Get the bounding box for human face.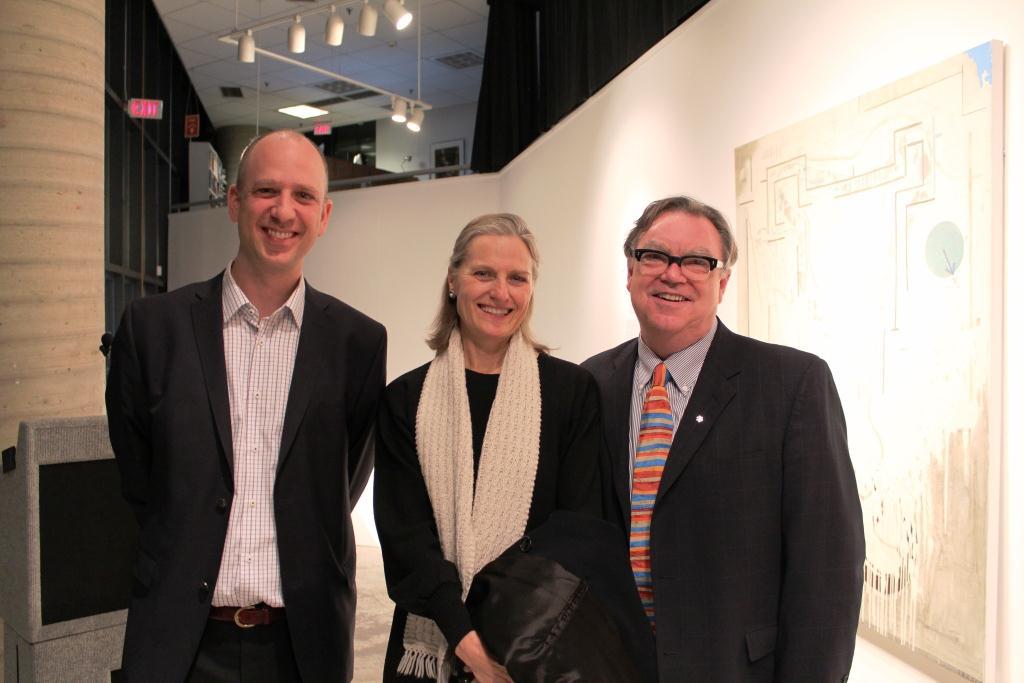
l=238, t=144, r=328, b=269.
